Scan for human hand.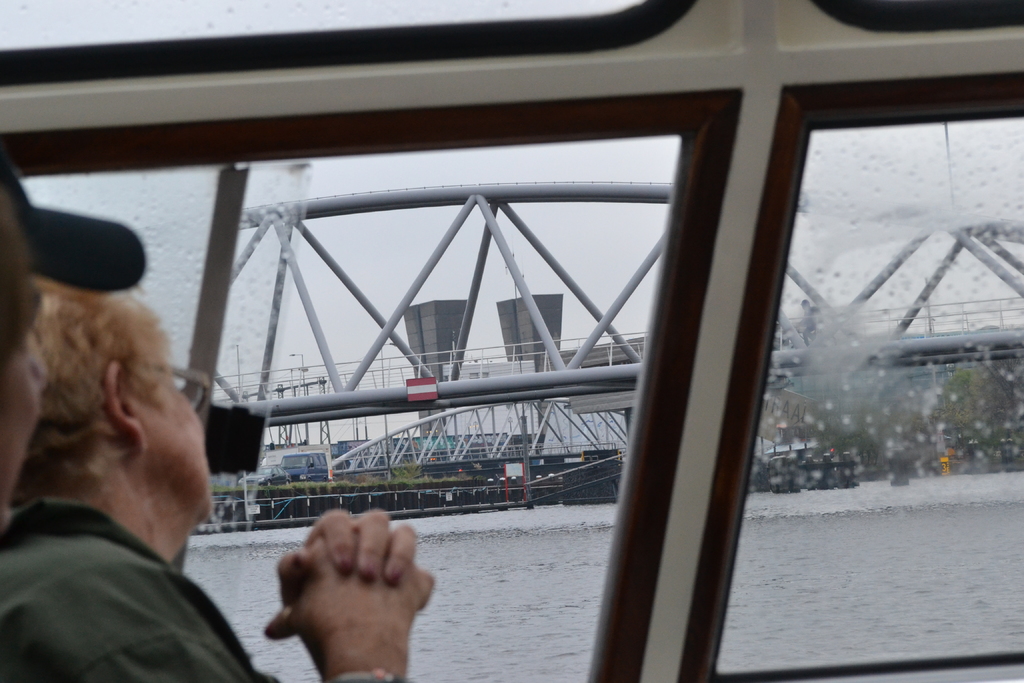
Scan result: 258, 508, 424, 638.
